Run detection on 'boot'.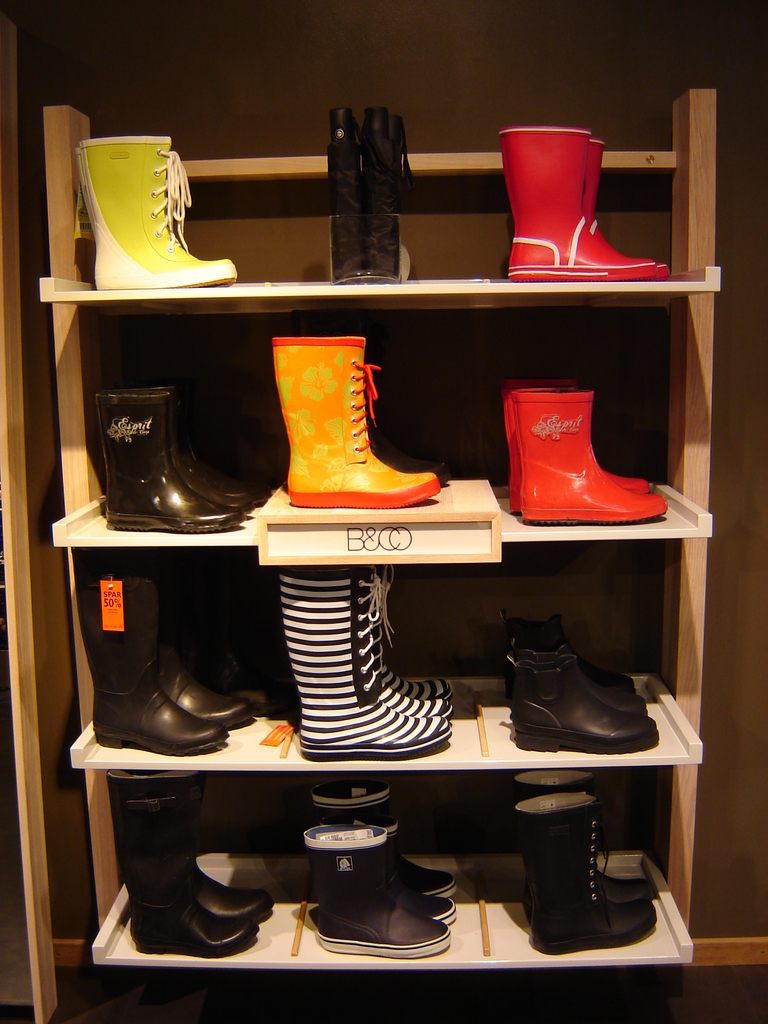
Result: bbox=[334, 822, 450, 919].
